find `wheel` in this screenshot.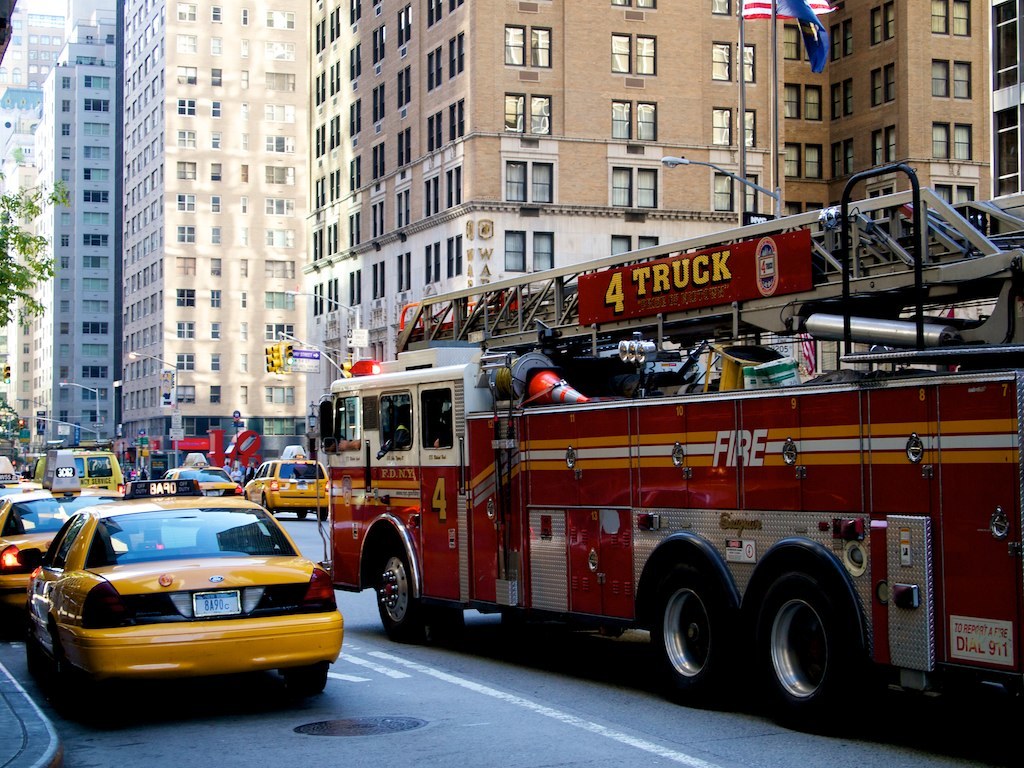
The bounding box for `wheel` is box(262, 497, 273, 517).
